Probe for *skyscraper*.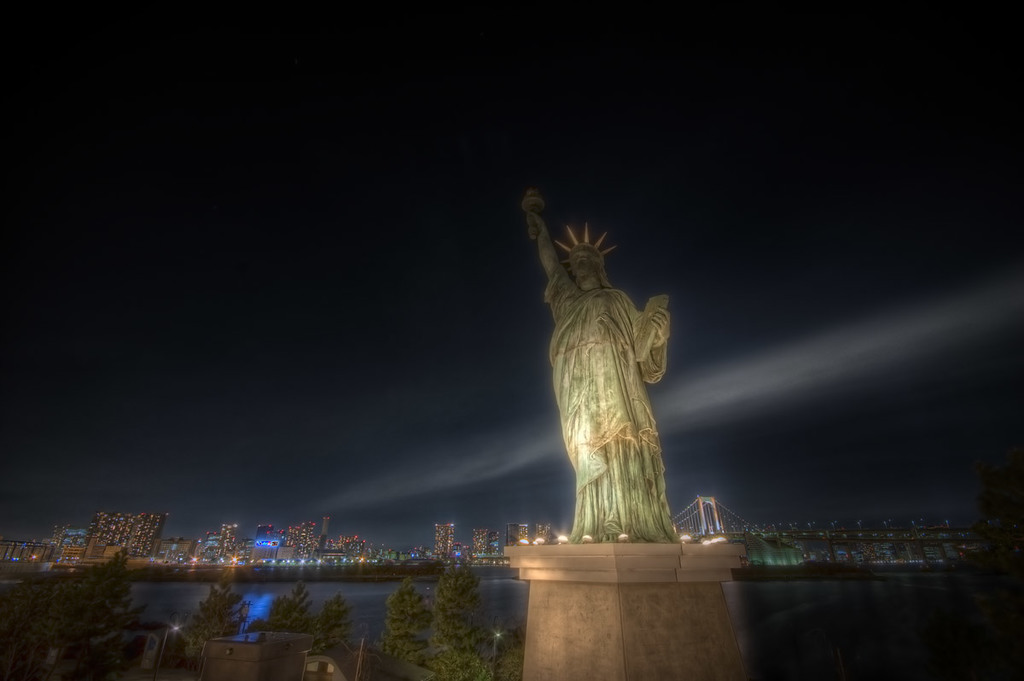
Probe result: rect(251, 523, 277, 560).
